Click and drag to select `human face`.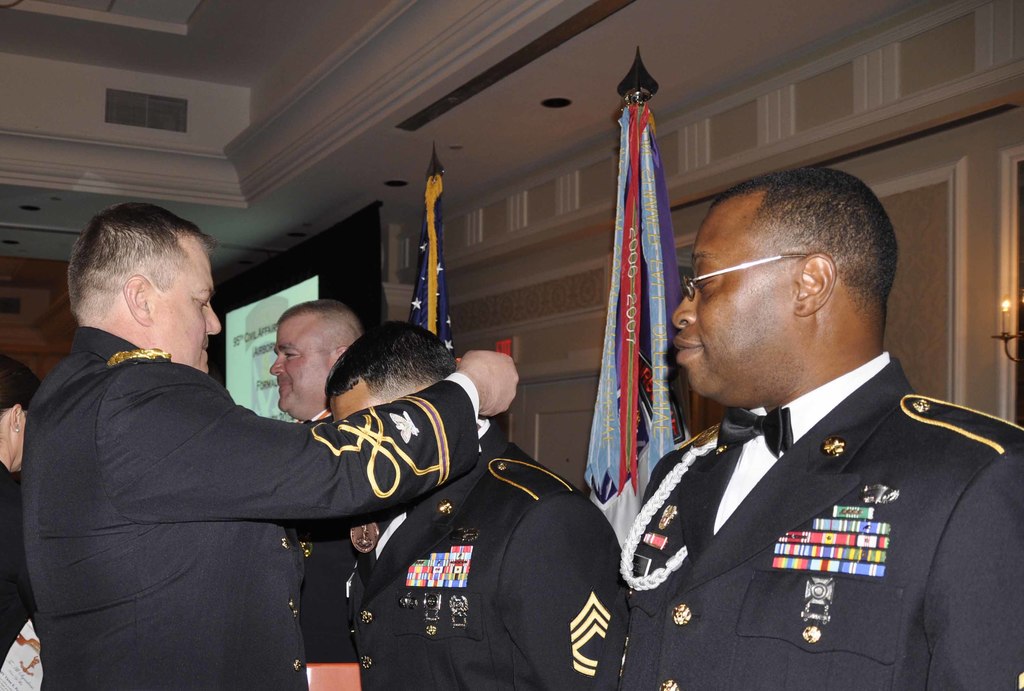
Selection: (152, 246, 221, 377).
